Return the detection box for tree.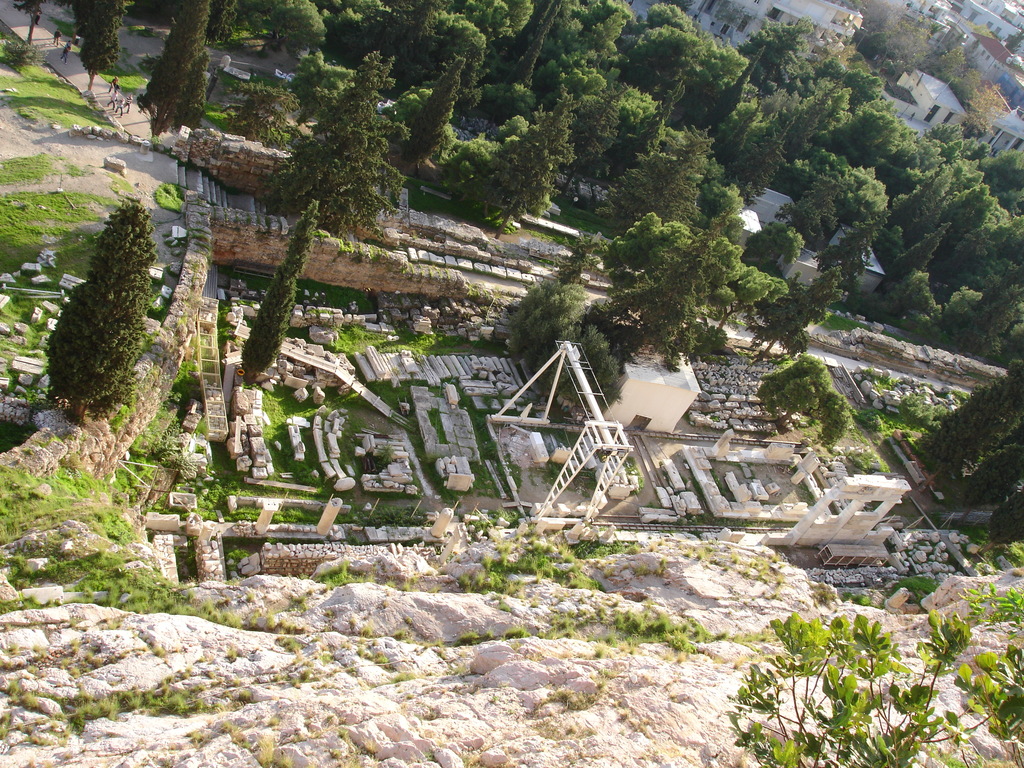
17, 0, 62, 54.
